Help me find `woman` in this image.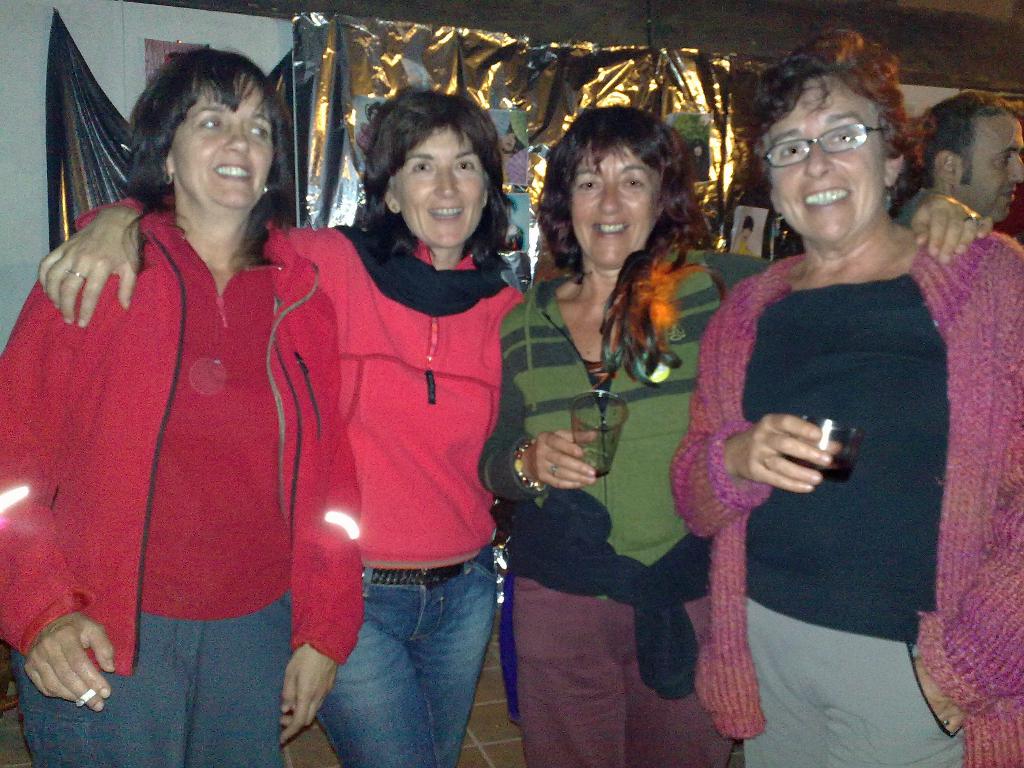
Found it: (x1=36, y1=80, x2=527, y2=767).
